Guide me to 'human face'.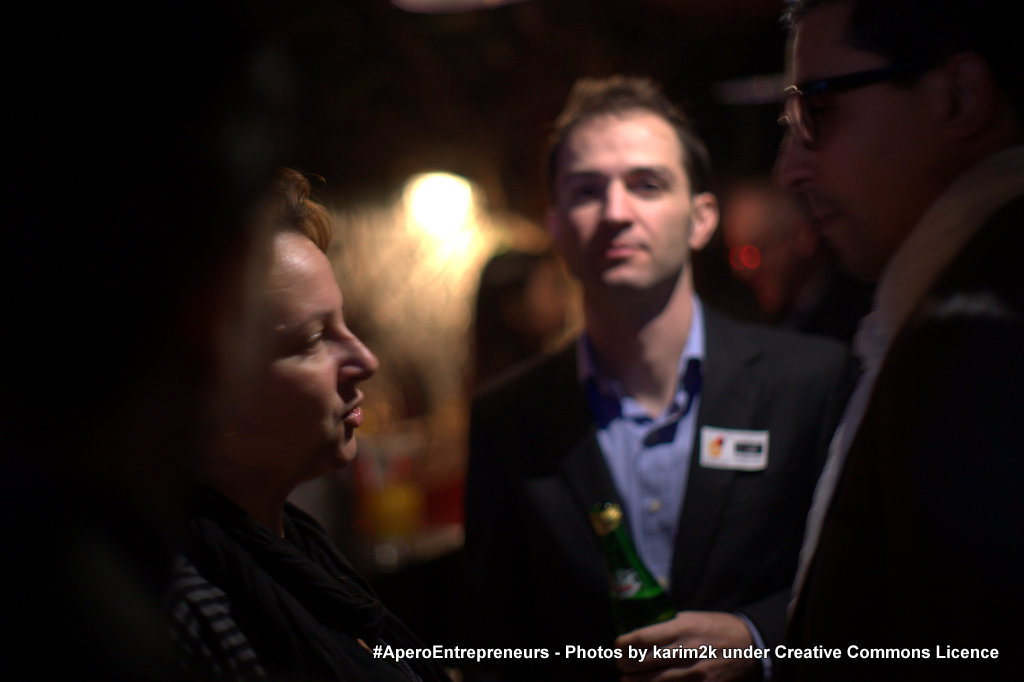
Guidance: (550, 107, 703, 296).
